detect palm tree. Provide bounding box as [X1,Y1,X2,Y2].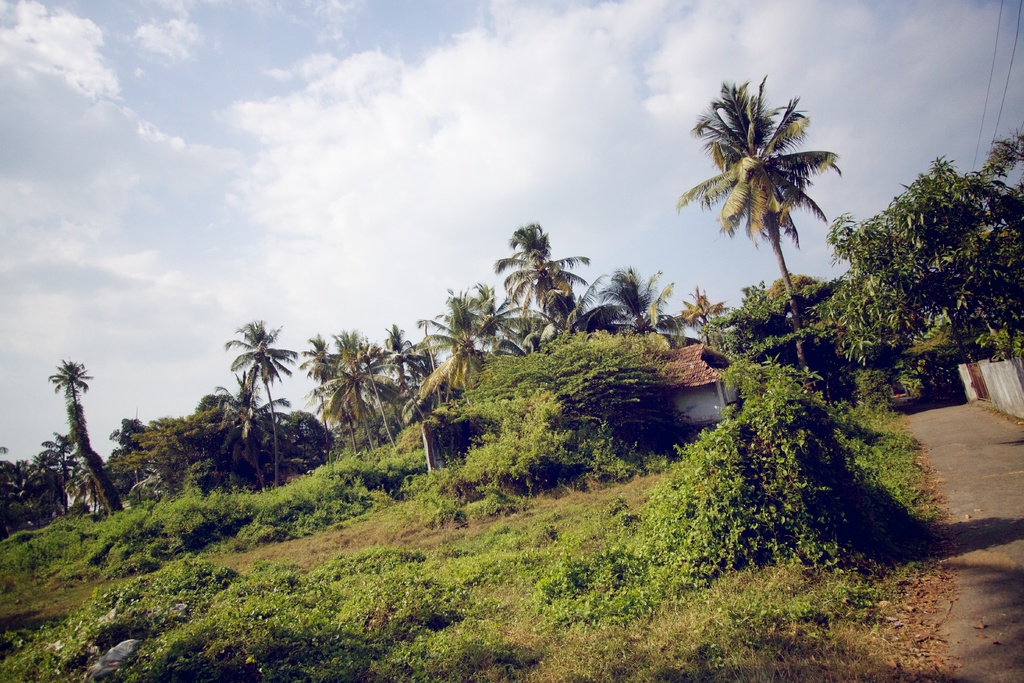
[485,222,593,336].
